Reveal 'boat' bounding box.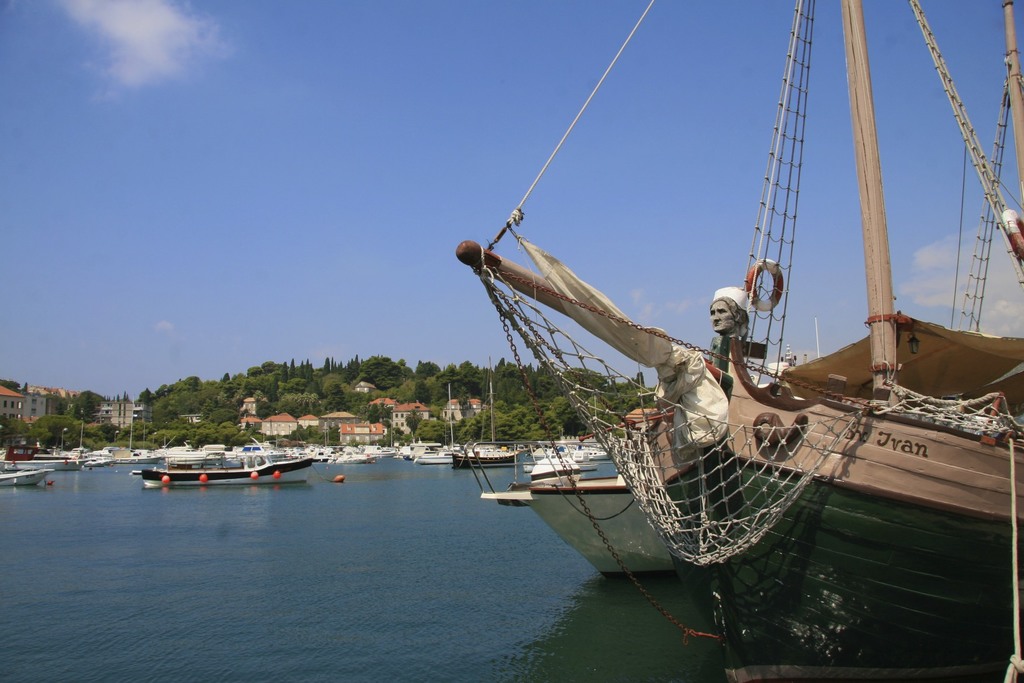
Revealed: [31,446,85,477].
